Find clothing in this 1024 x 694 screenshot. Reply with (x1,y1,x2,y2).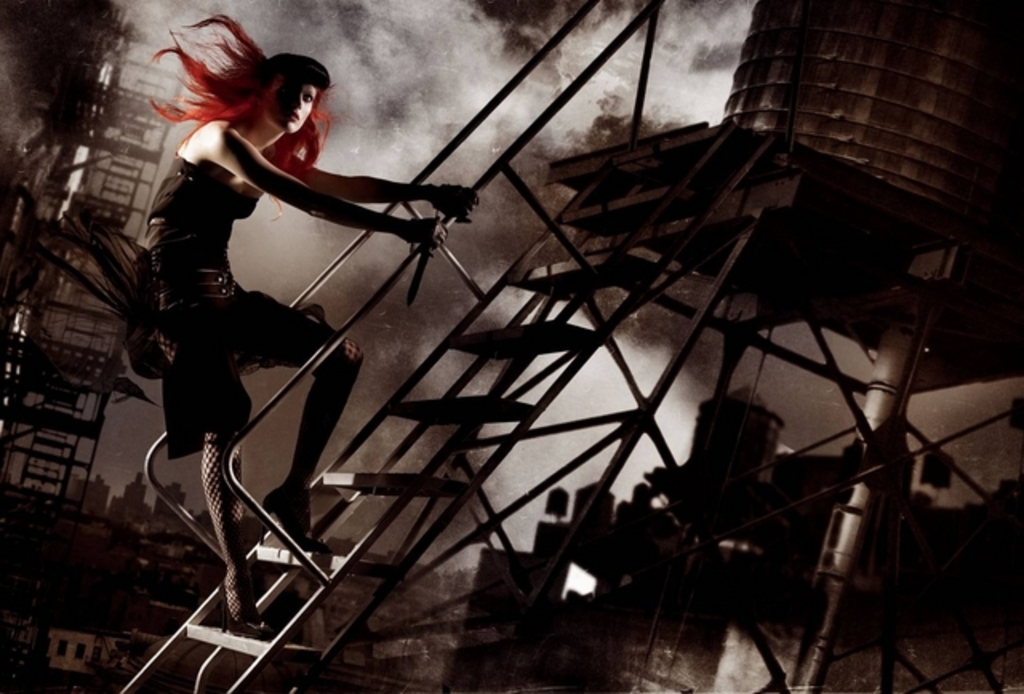
(138,155,333,461).
